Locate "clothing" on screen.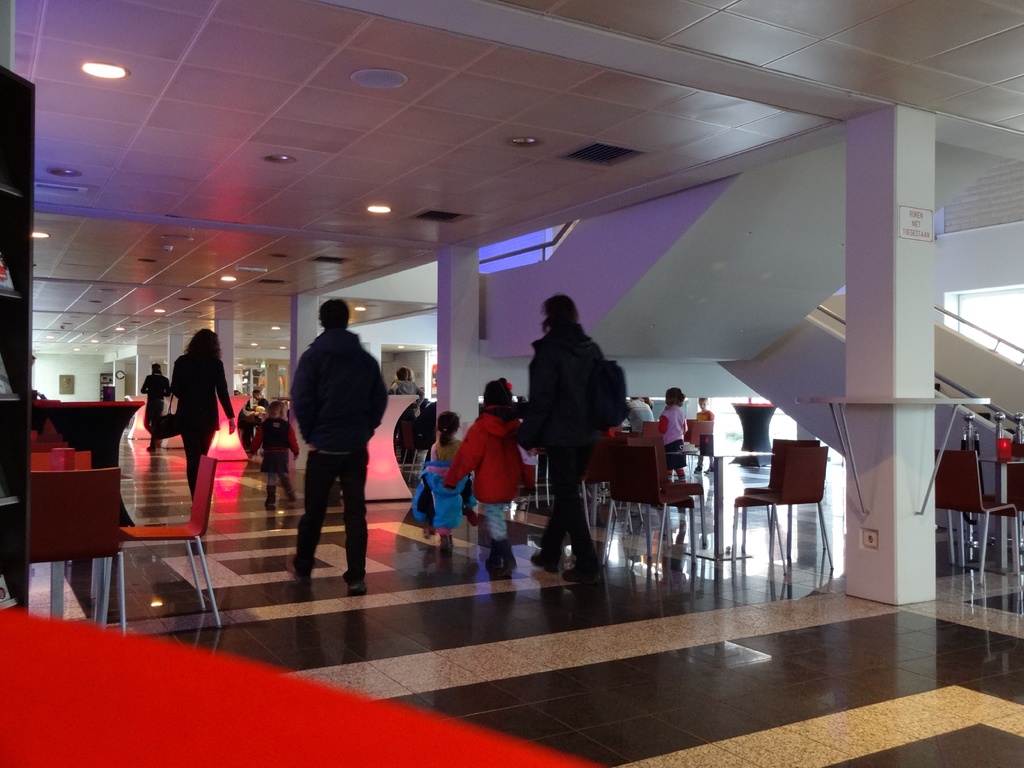
On screen at [x1=170, y1=349, x2=234, y2=505].
